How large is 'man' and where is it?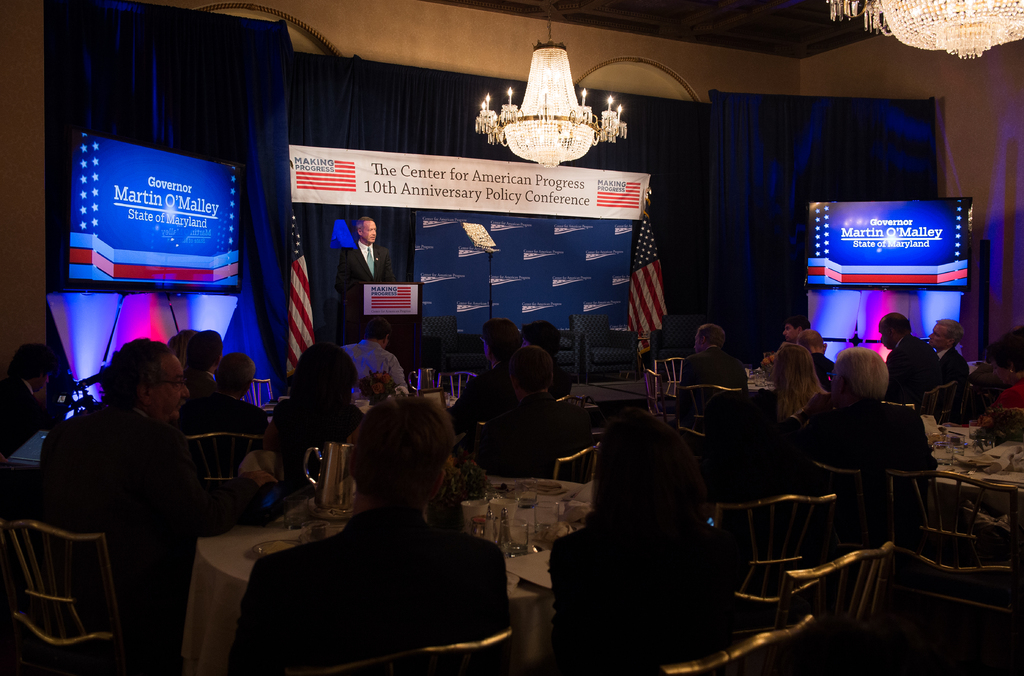
Bounding box: 675,321,754,398.
